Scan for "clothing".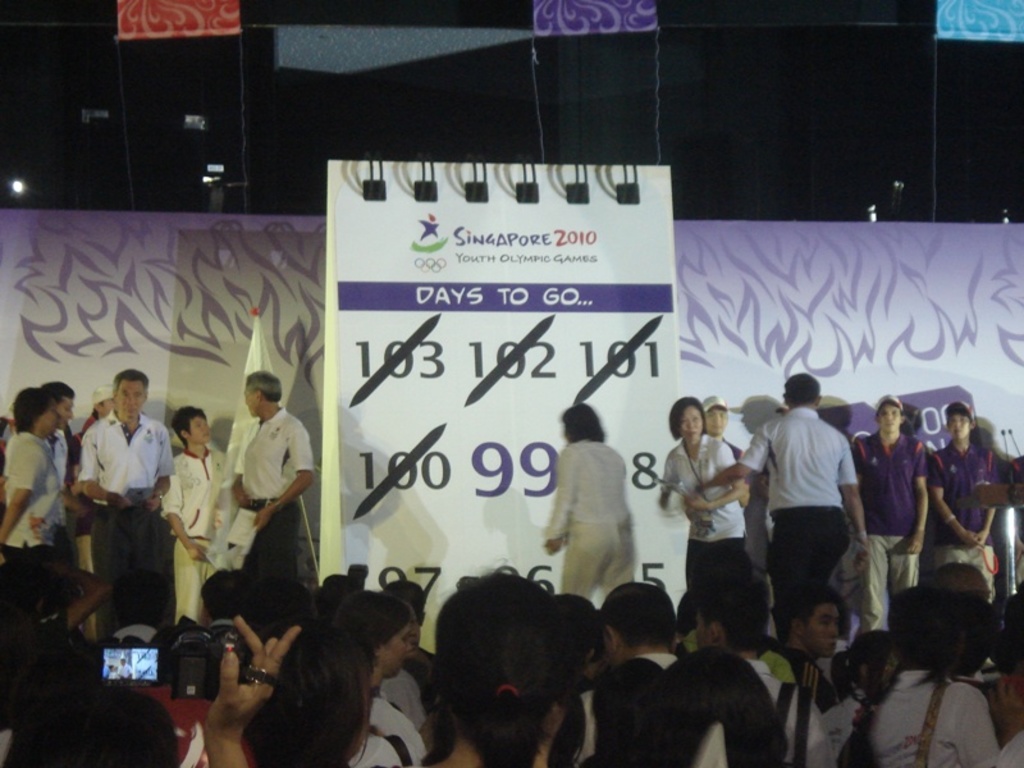
Scan result: pyautogui.locateOnScreen(920, 428, 1020, 626).
